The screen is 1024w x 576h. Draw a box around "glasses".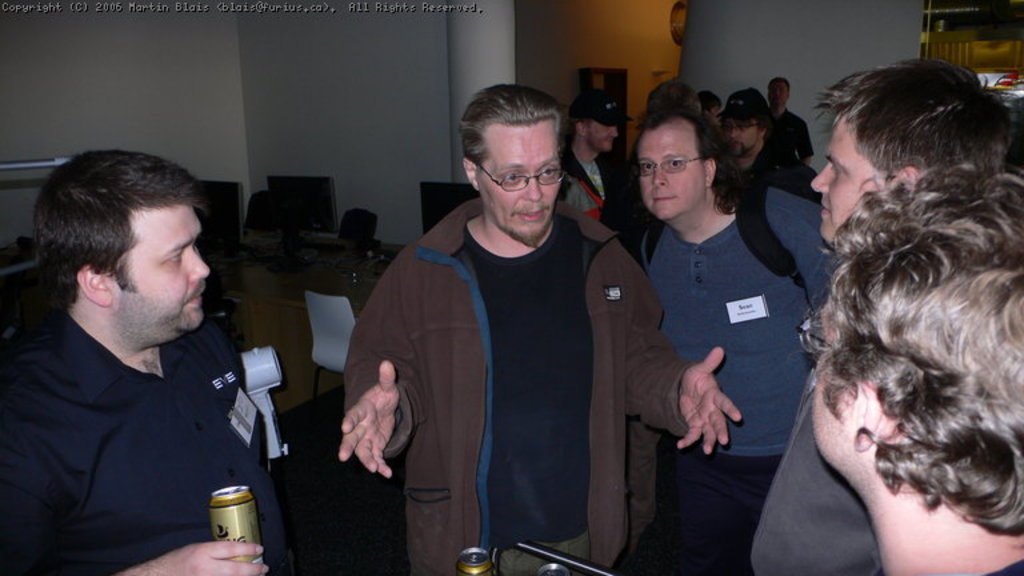
(x1=467, y1=147, x2=572, y2=187).
